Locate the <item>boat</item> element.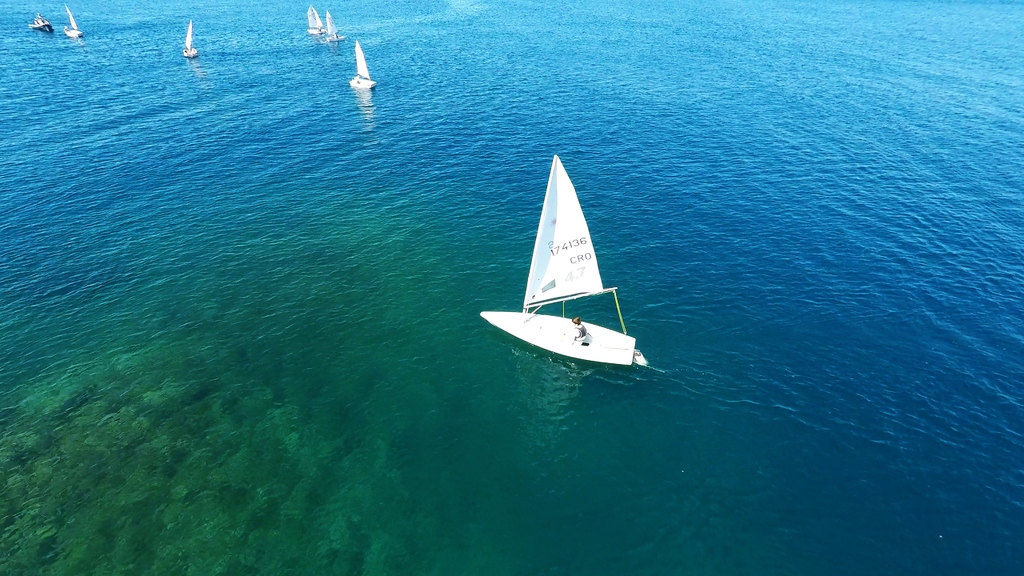
Element bbox: 60 1 86 41.
